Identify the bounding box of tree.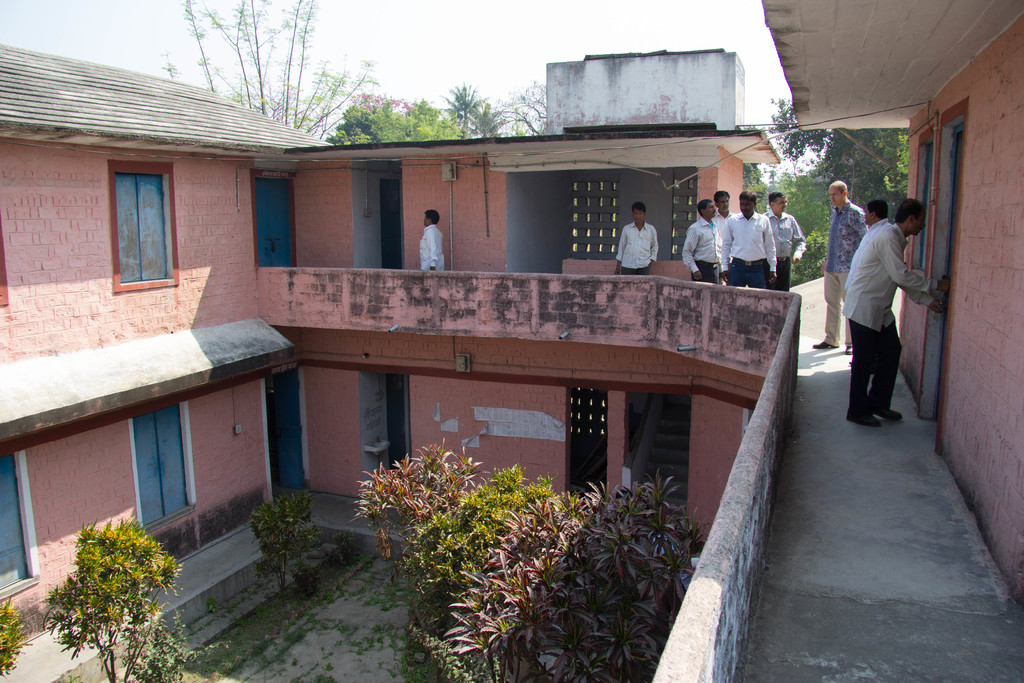
<bbox>159, 0, 381, 135</bbox>.
